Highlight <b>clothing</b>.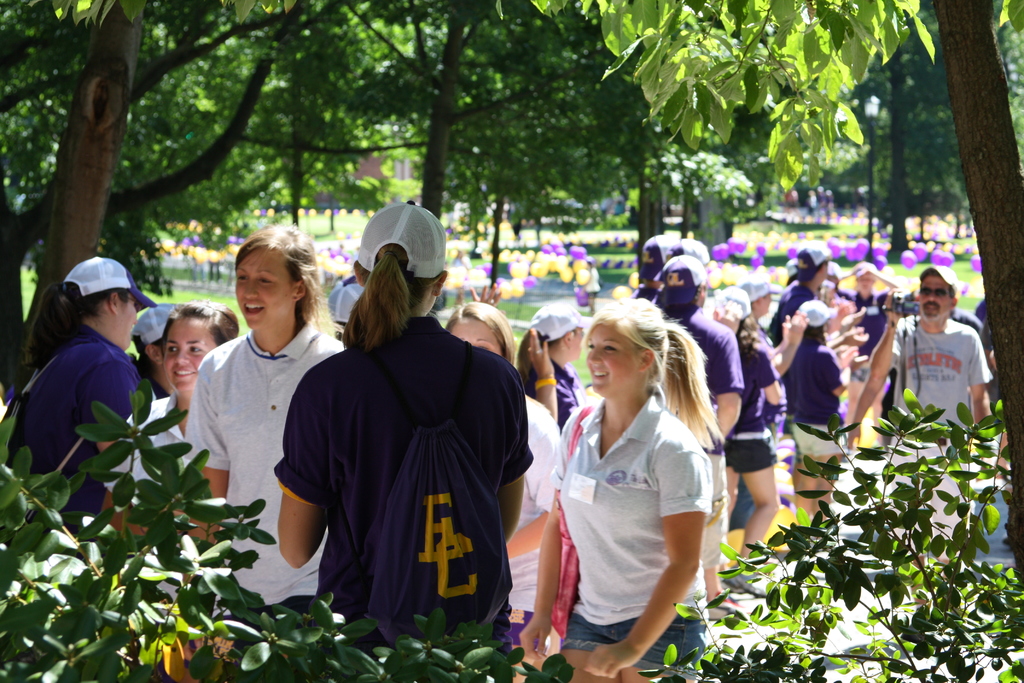
Highlighted region: l=288, t=284, r=529, b=651.
